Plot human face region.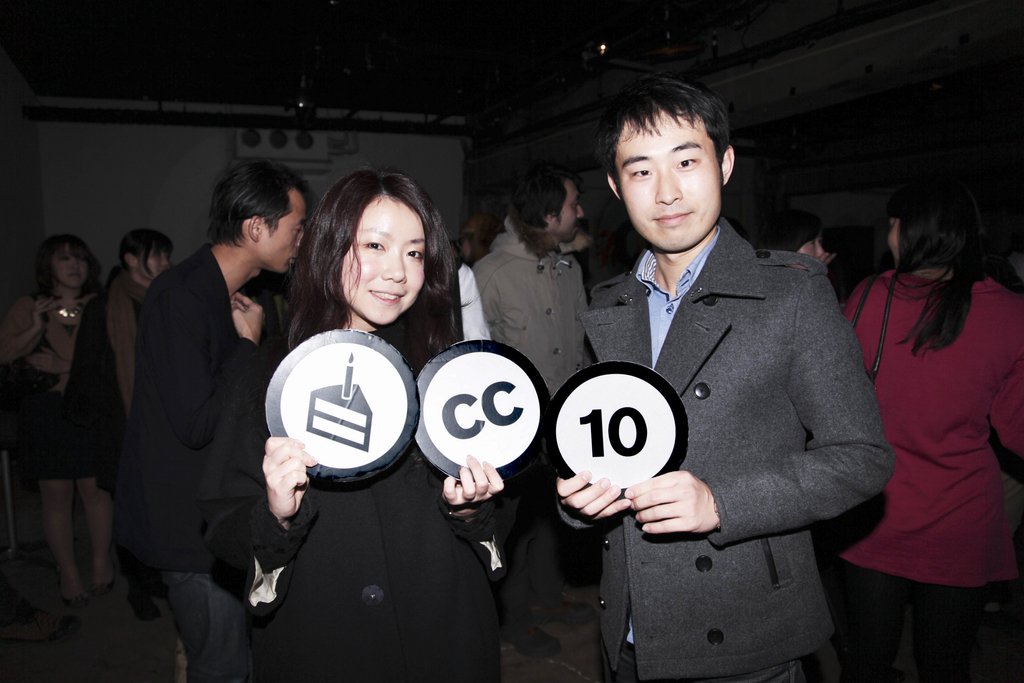
Plotted at bbox=(141, 248, 170, 276).
